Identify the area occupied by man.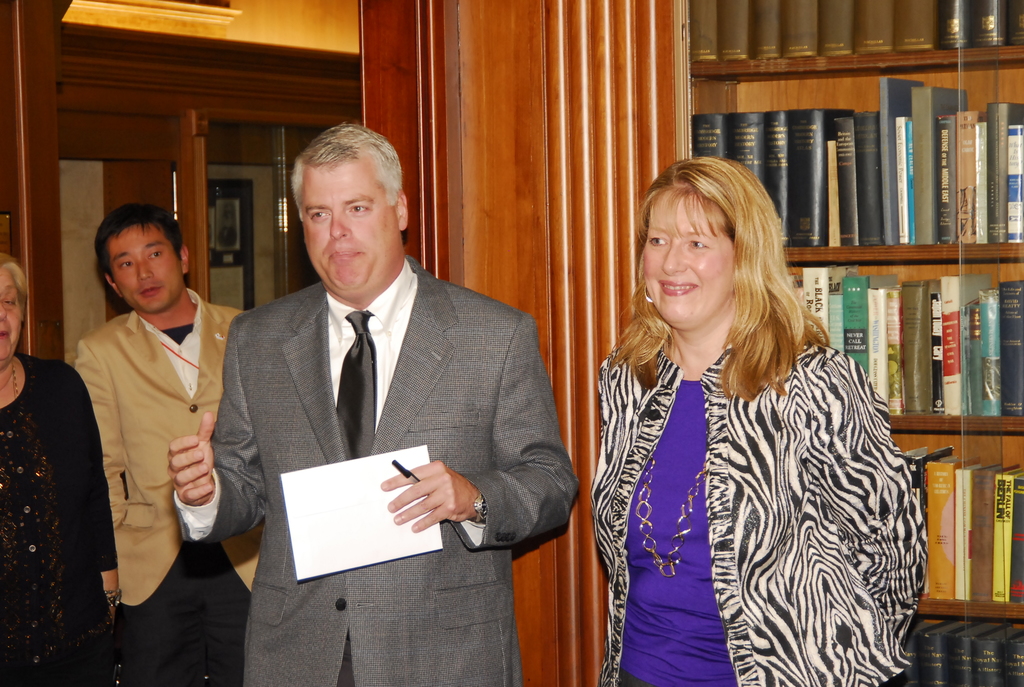
Area: 70 201 268 686.
